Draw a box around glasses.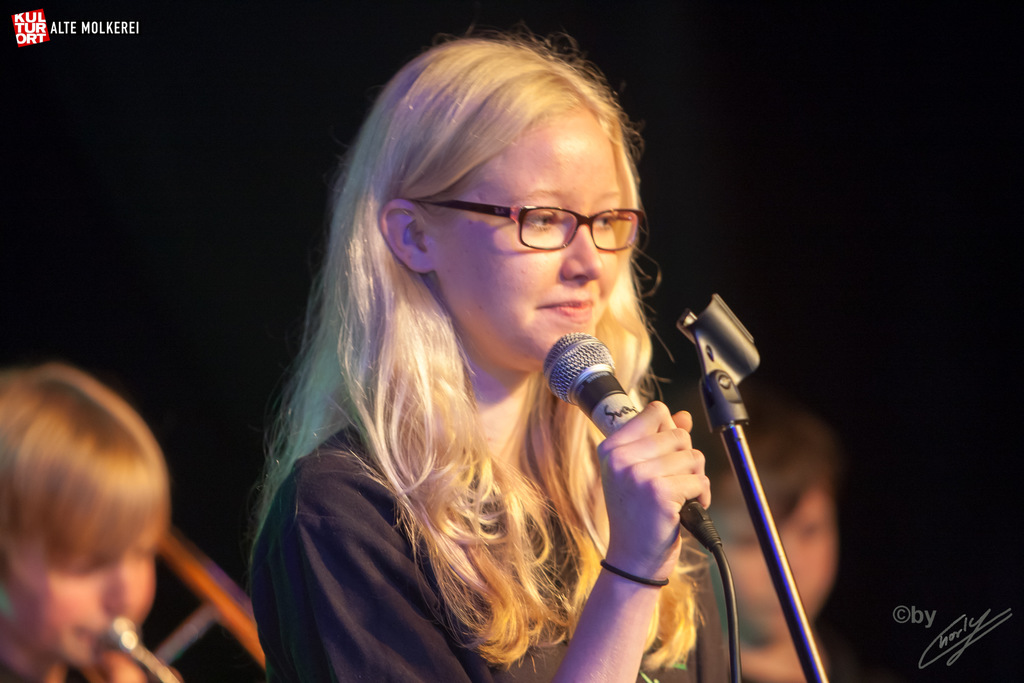
411/187/641/255.
